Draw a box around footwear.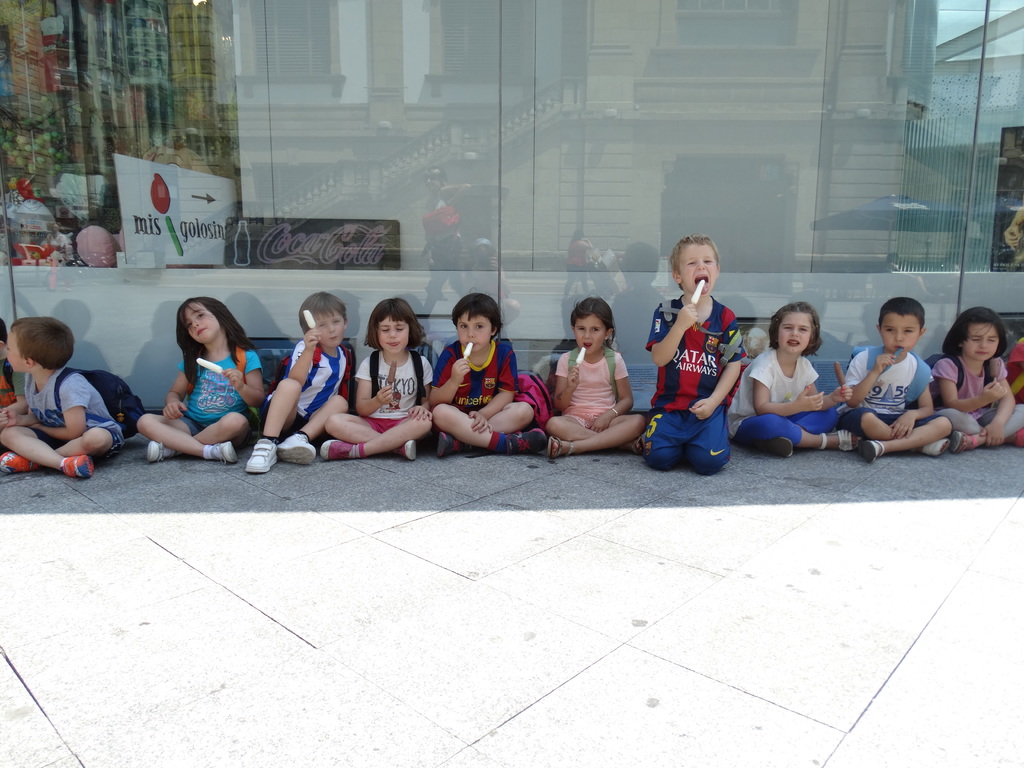
region(927, 433, 949, 455).
